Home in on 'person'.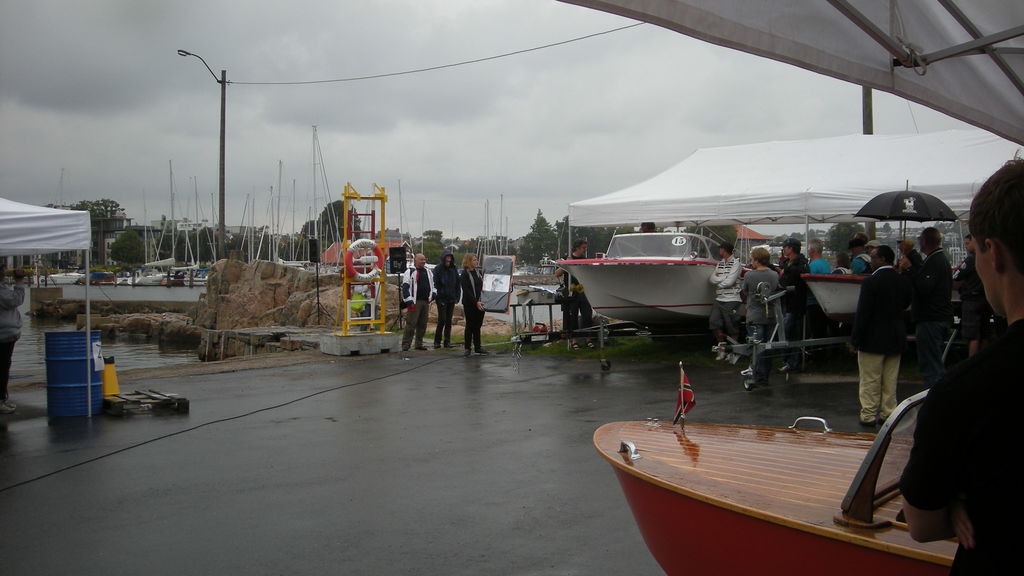
Homed in at (x1=551, y1=231, x2=593, y2=335).
